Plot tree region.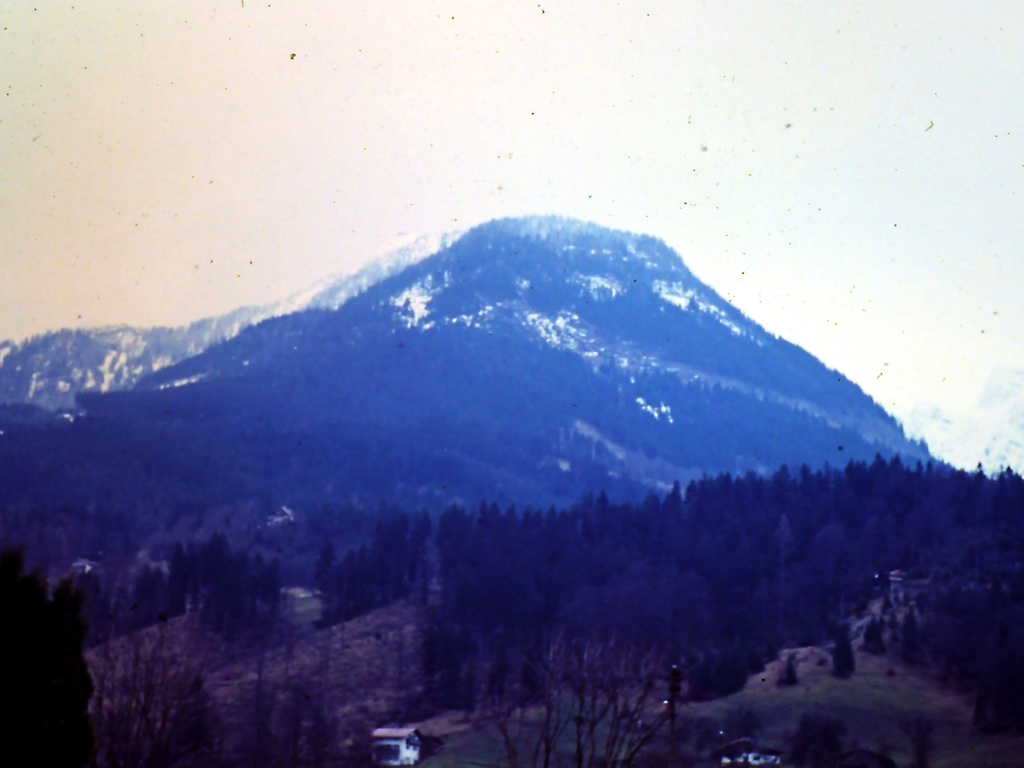
Plotted at detection(49, 568, 104, 628).
